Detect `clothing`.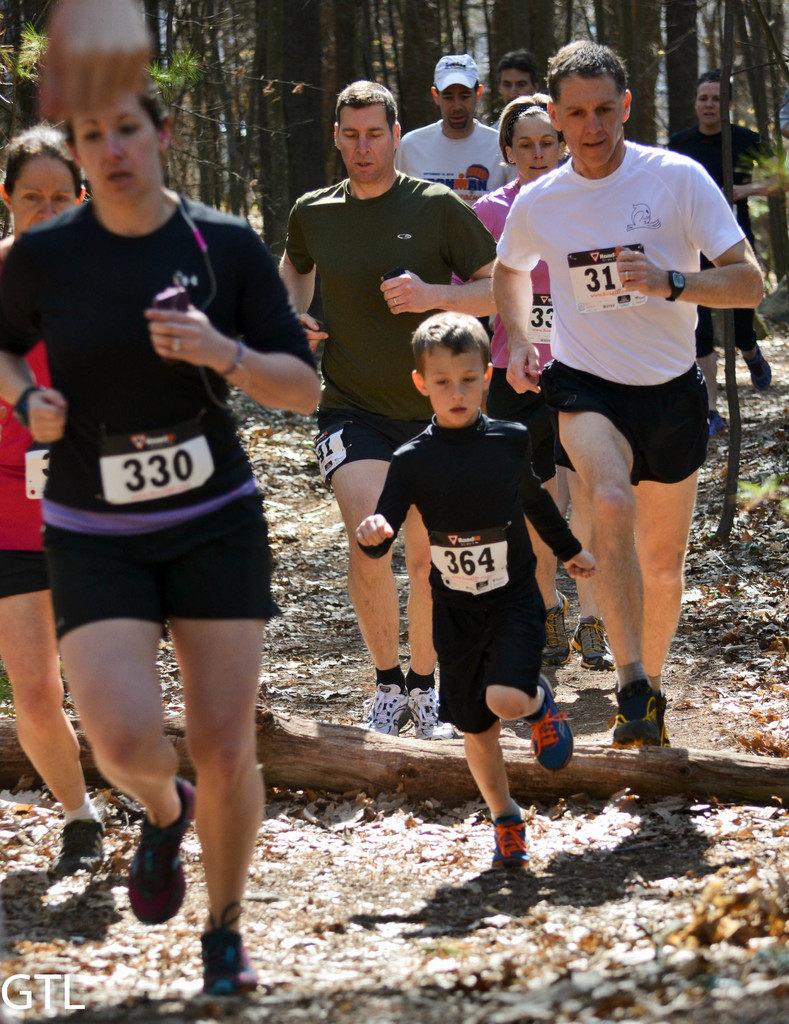
Detected at 464, 178, 553, 449.
